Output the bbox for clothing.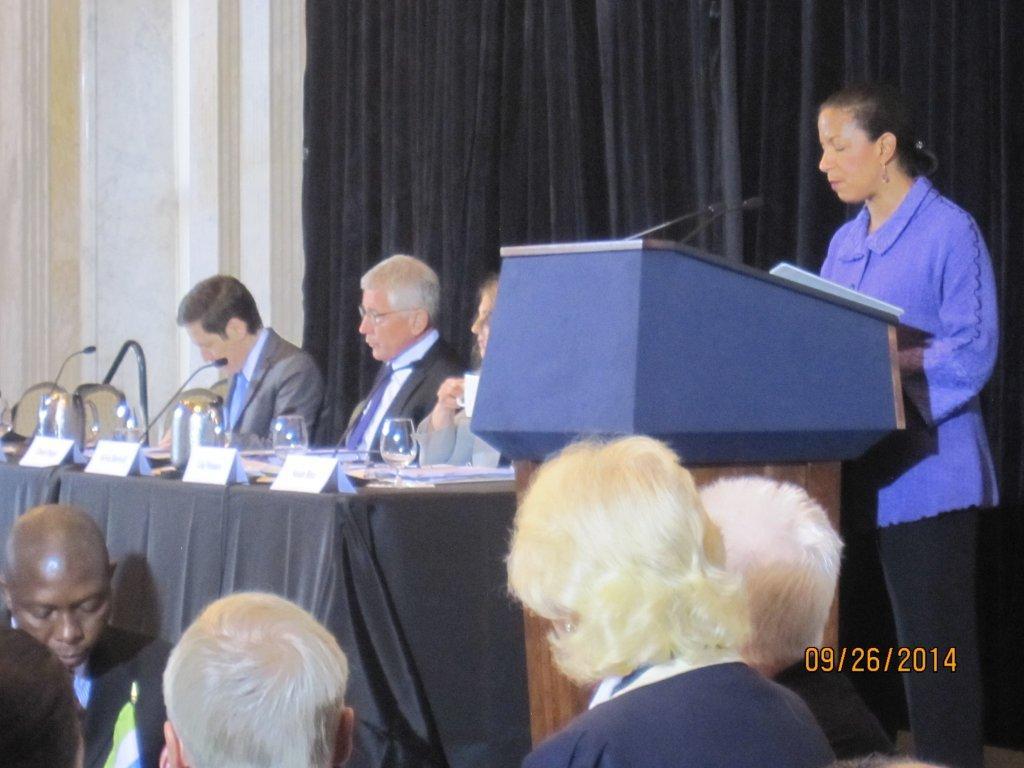
box(818, 174, 999, 767).
